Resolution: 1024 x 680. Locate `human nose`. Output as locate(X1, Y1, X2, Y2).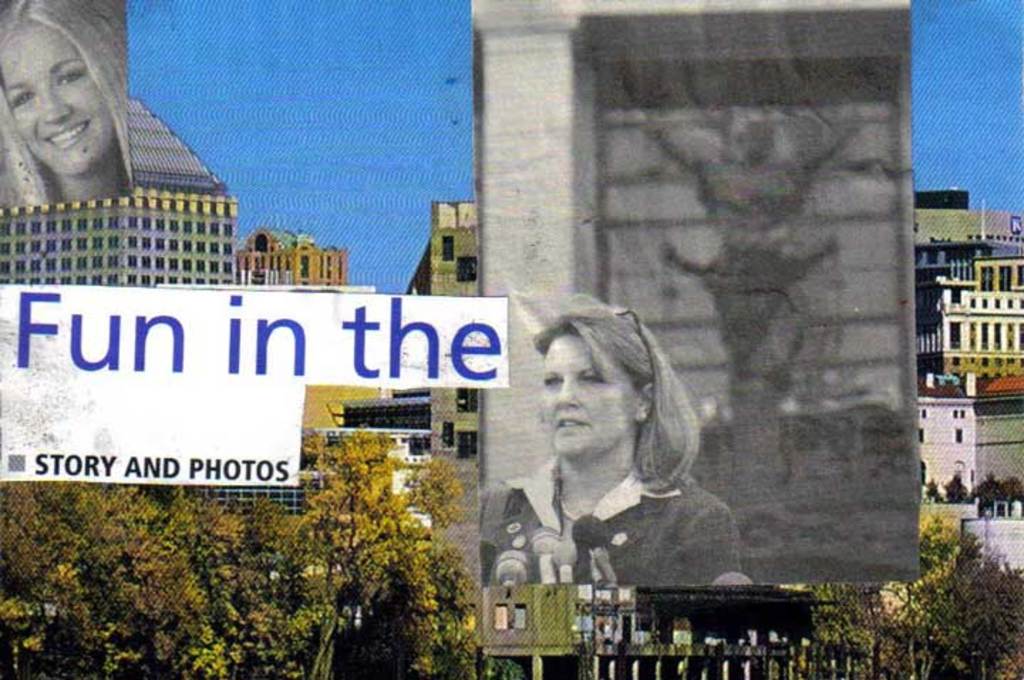
locate(549, 378, 580, 410).
